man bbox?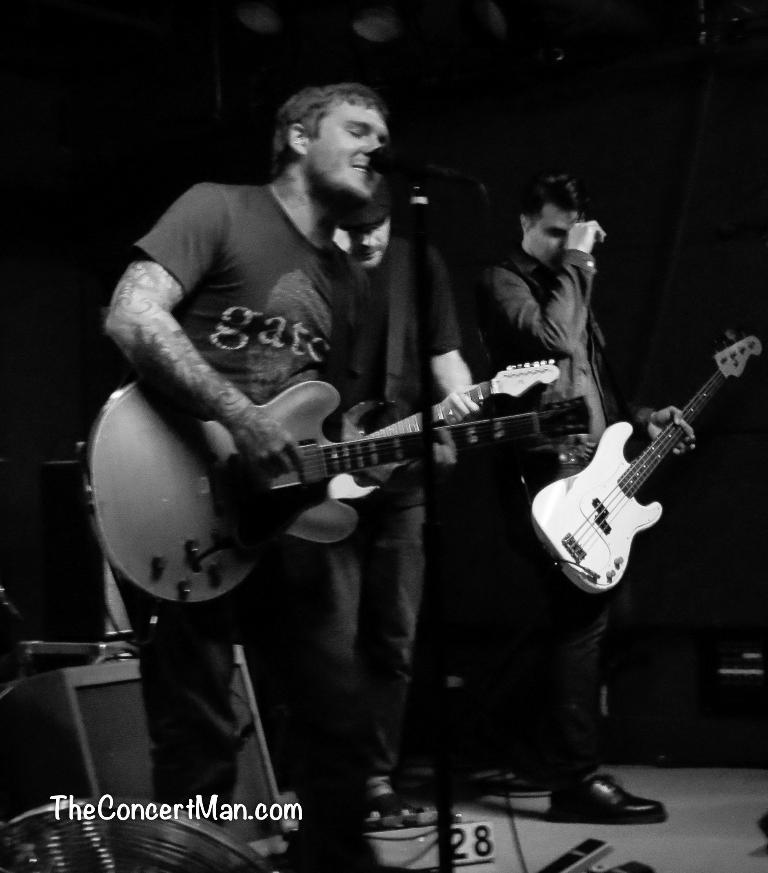
x1=321, y1=178, x2=489, y2=815
